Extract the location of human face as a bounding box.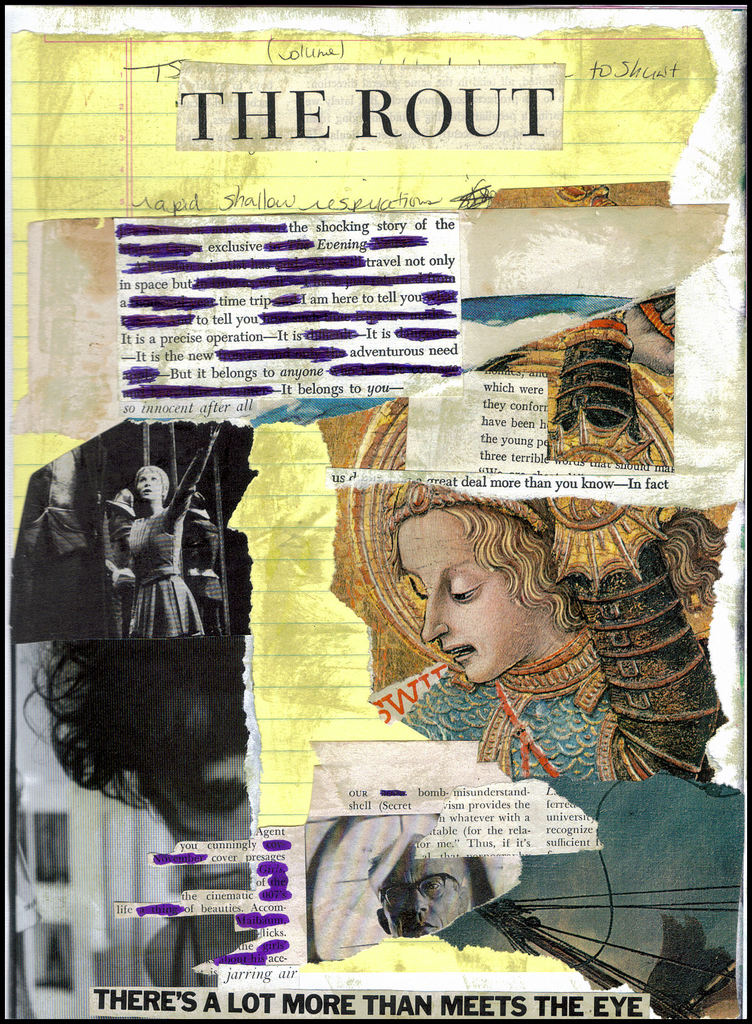
bbox(141, 469, 165, 497).
